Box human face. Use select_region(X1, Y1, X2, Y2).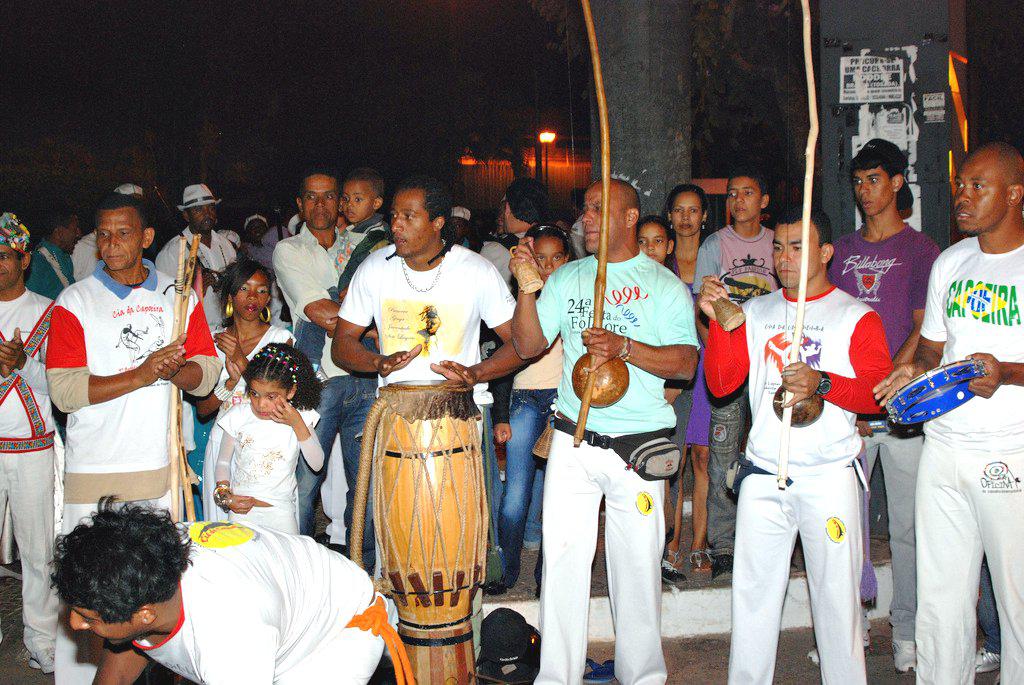
select_region(95, 206, 143, 277).
